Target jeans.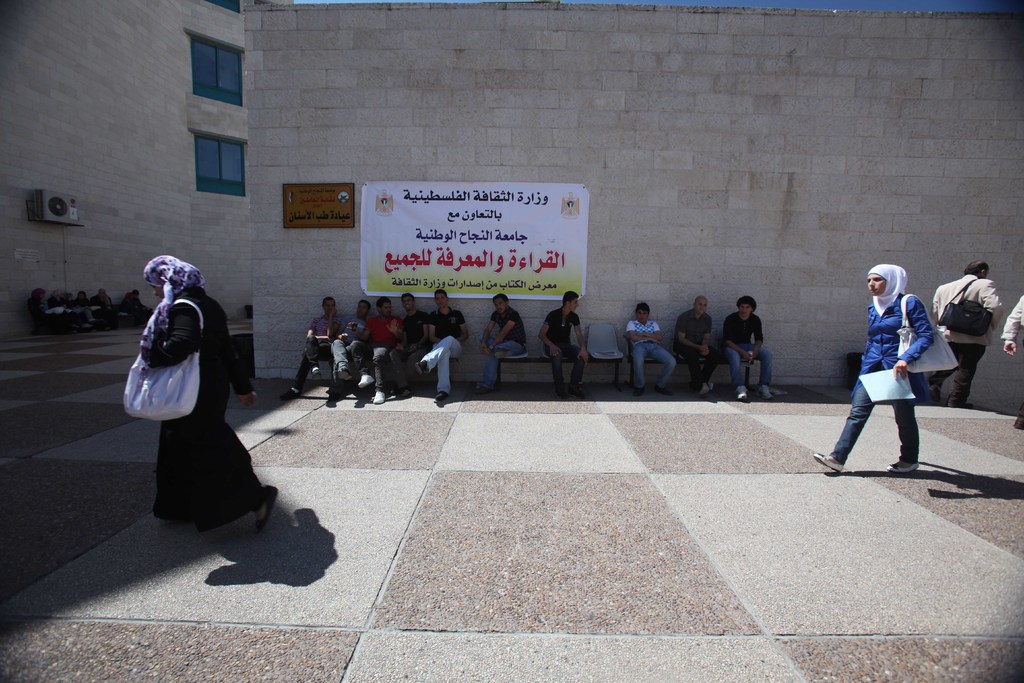
Target region: 724, 341, 771, 390.
